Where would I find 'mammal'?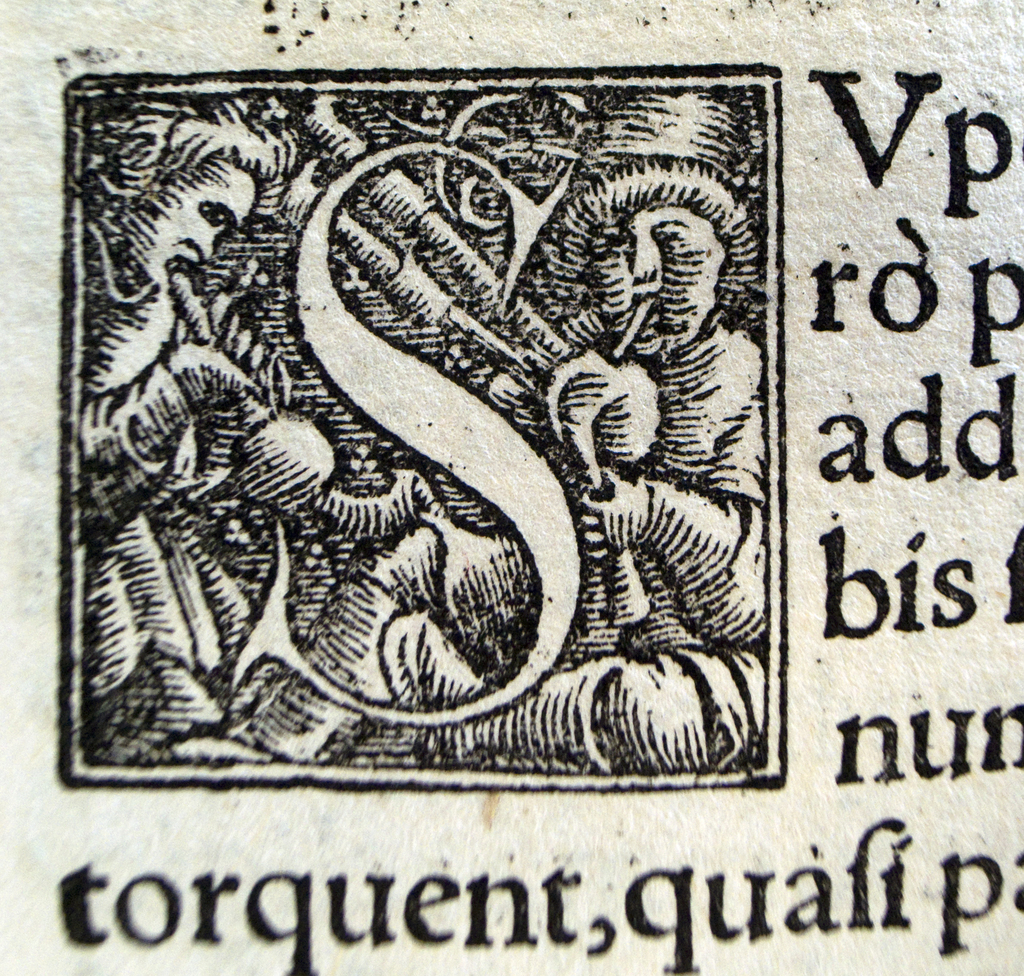
At (265,92,769,790).
